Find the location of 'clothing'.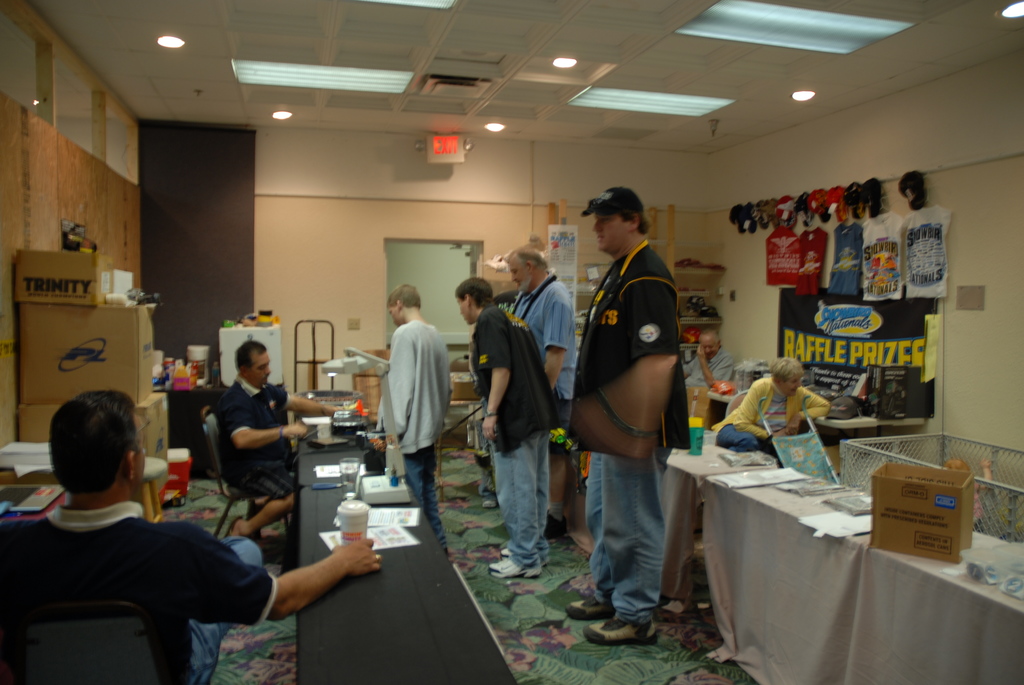
Location: (left=377, top=317, right=452, bottom=553).
